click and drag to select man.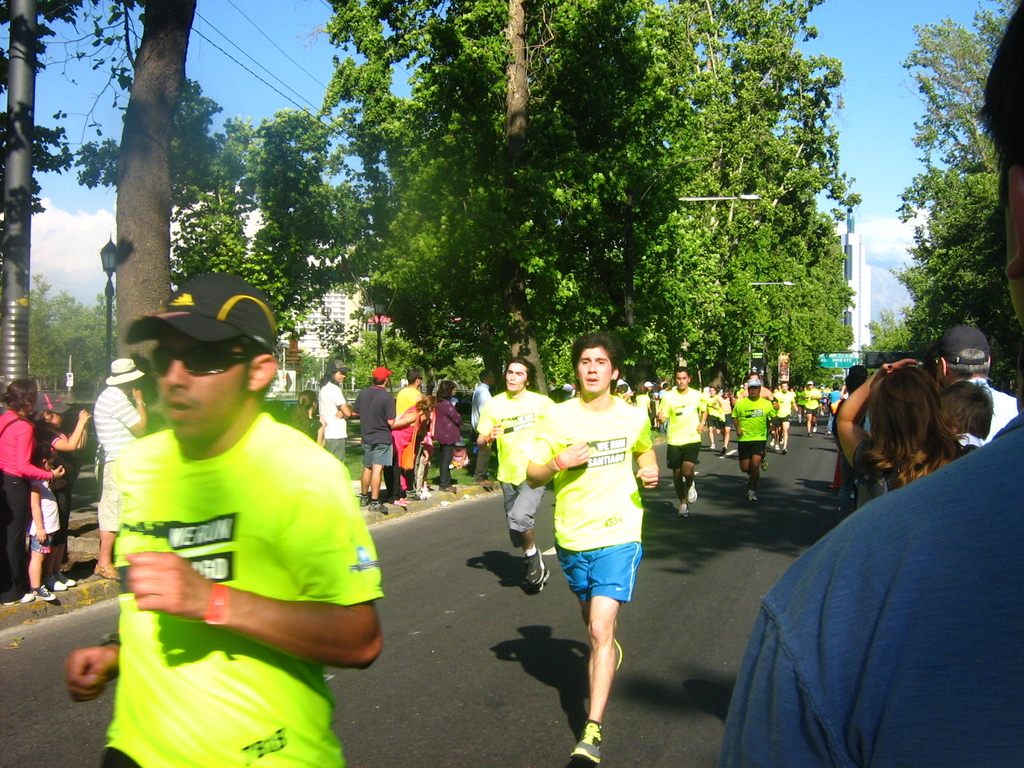
Selection: detection(929, 326, 1022, 451).
